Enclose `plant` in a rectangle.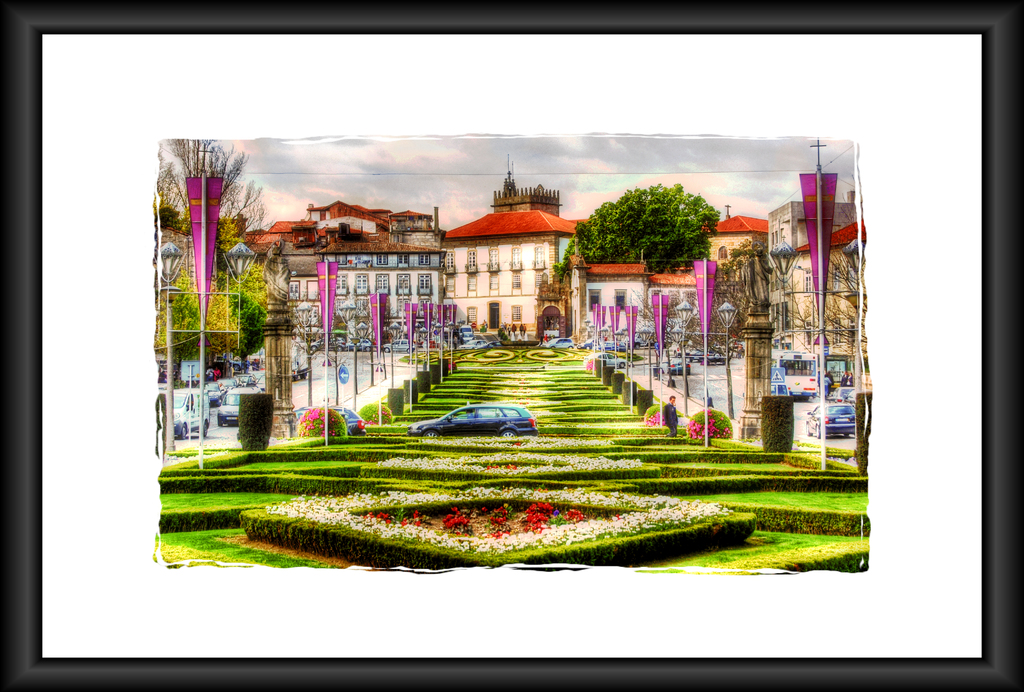
rect(160, 324, 871, 572).
